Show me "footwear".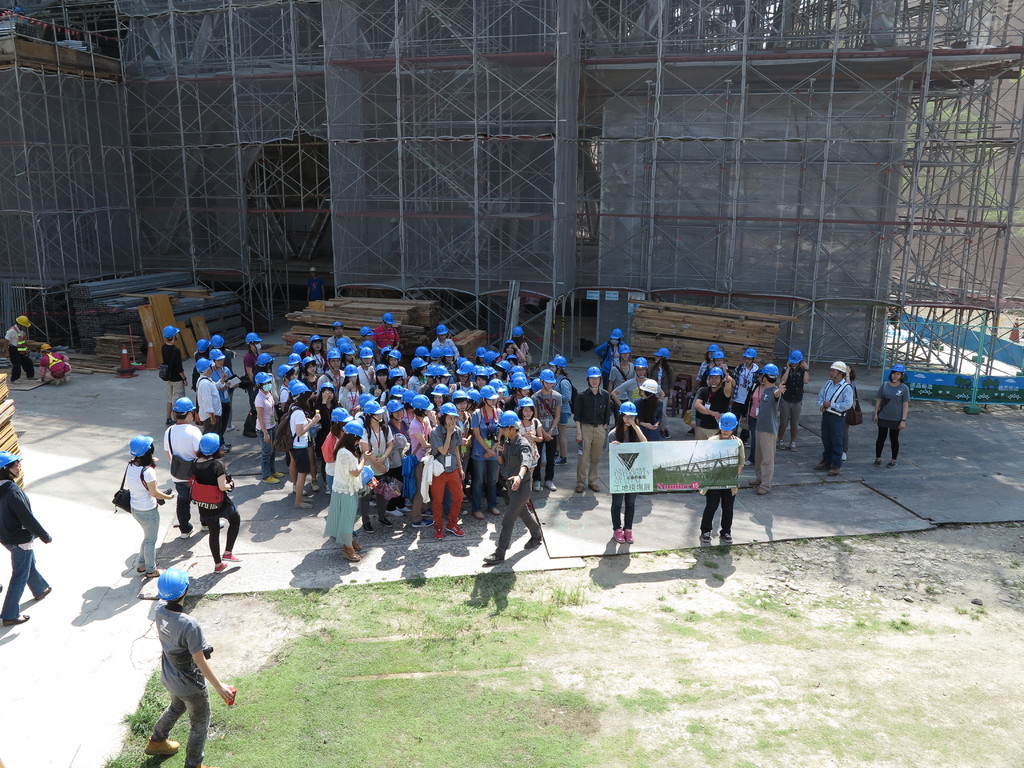
"footwear" is here: detection(0, 606, 25, 623).
